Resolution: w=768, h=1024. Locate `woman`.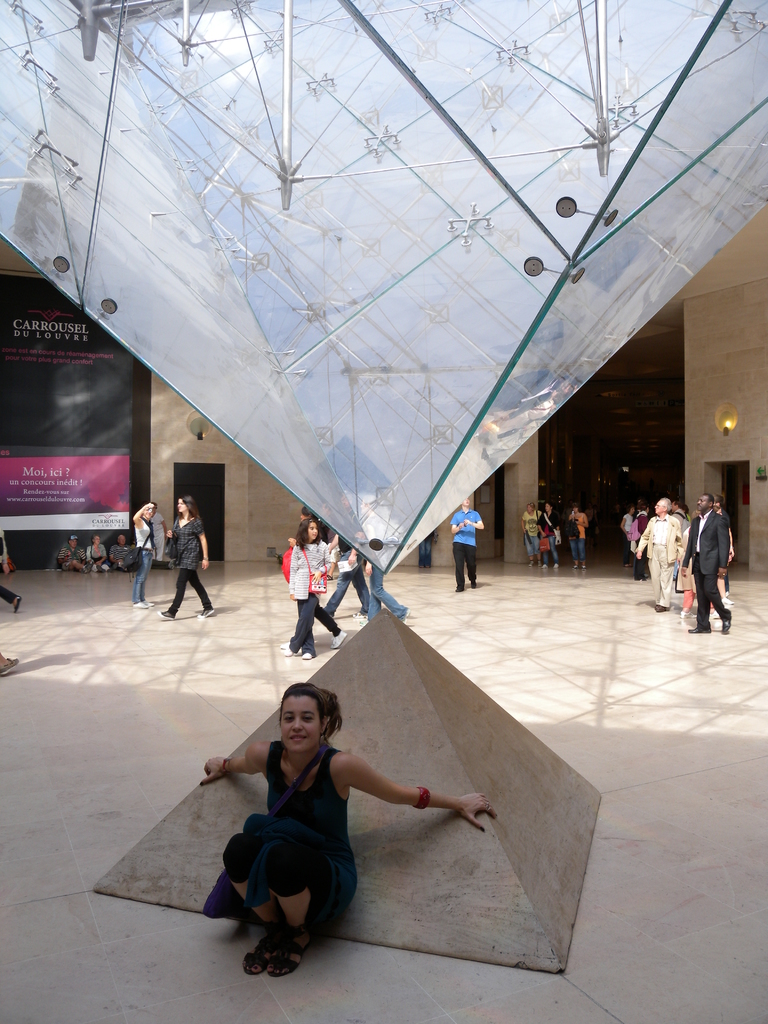
detection(156, 493, 218, 621).
